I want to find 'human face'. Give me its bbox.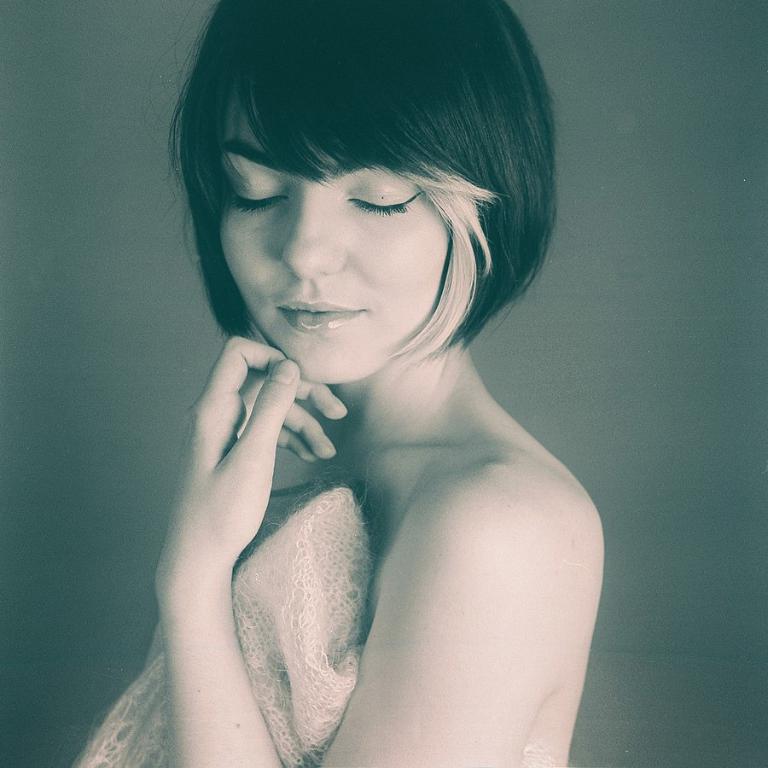
{"x1": 222, "y1": 82, "x2": 470, "y2": 373}.
